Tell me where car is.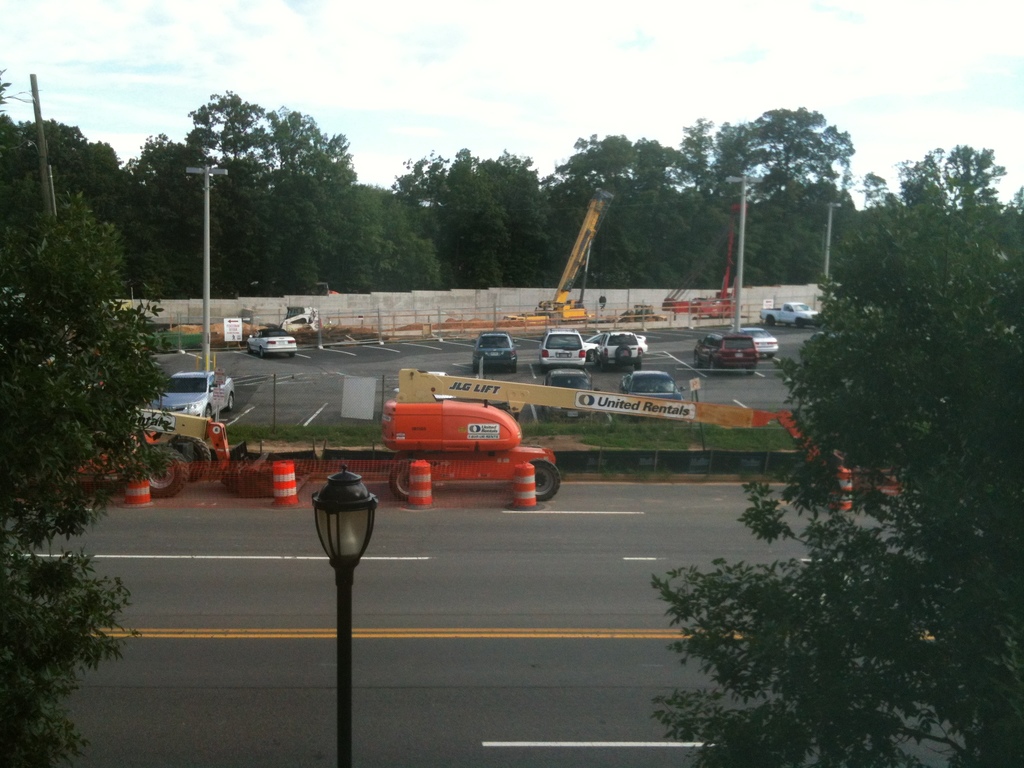
car is at pyautogui.locateOnScreen(694, 334, 755, 378).
